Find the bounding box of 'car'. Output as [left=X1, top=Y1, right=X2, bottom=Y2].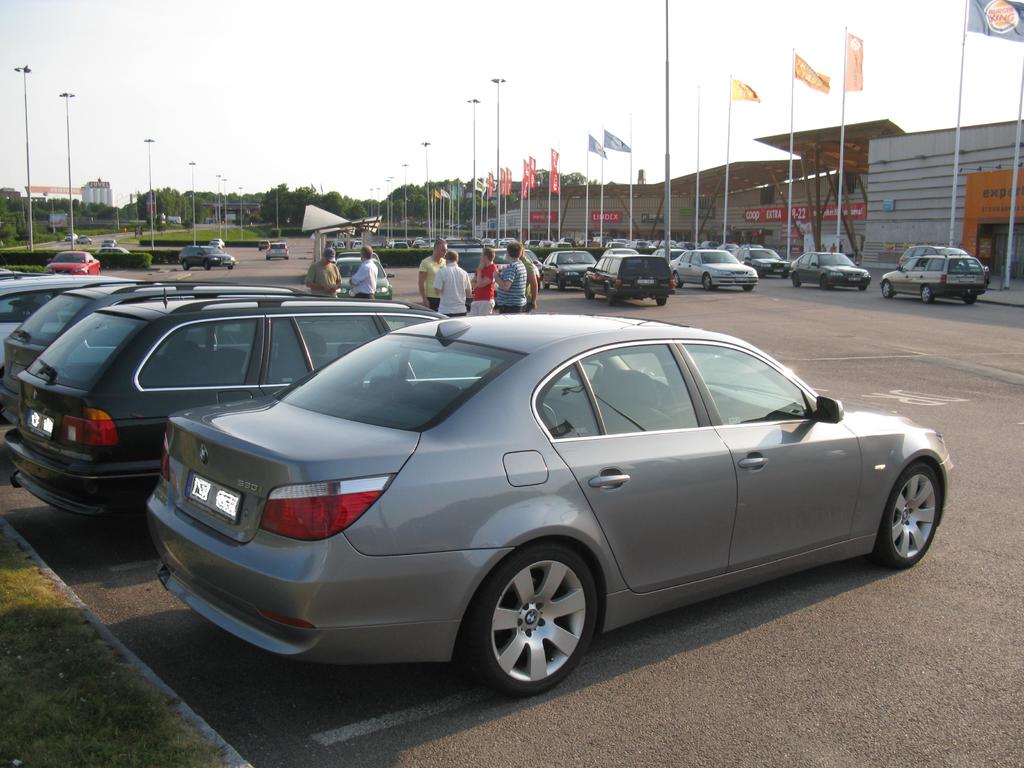
[left=100, top=241, right=115, bottom=248].
